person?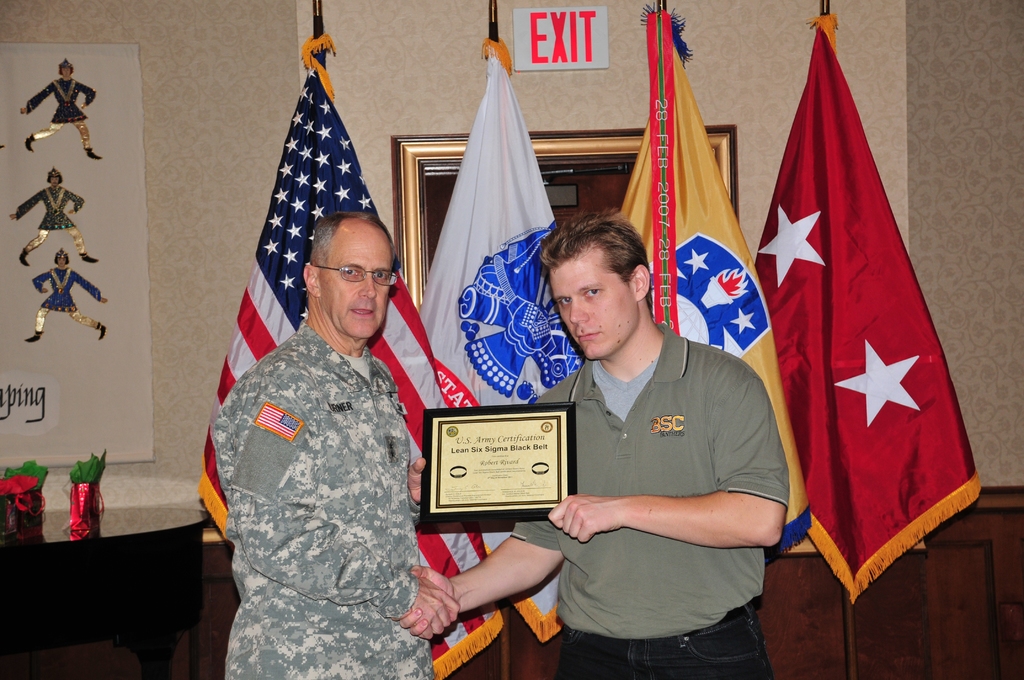
224 204 461 679
